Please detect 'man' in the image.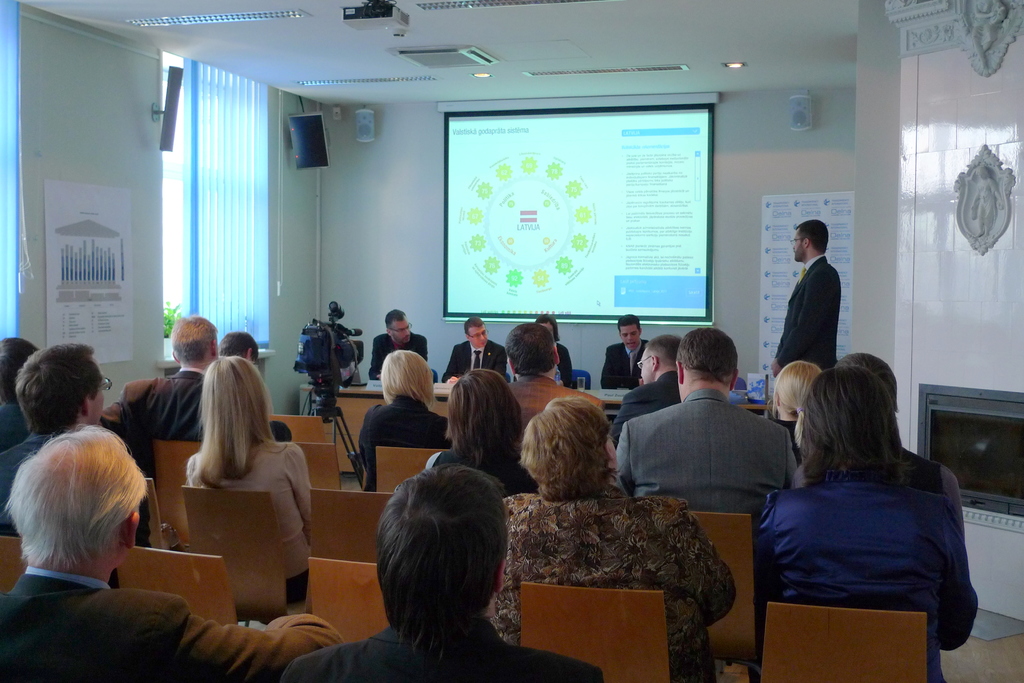
0 341 114 536.
